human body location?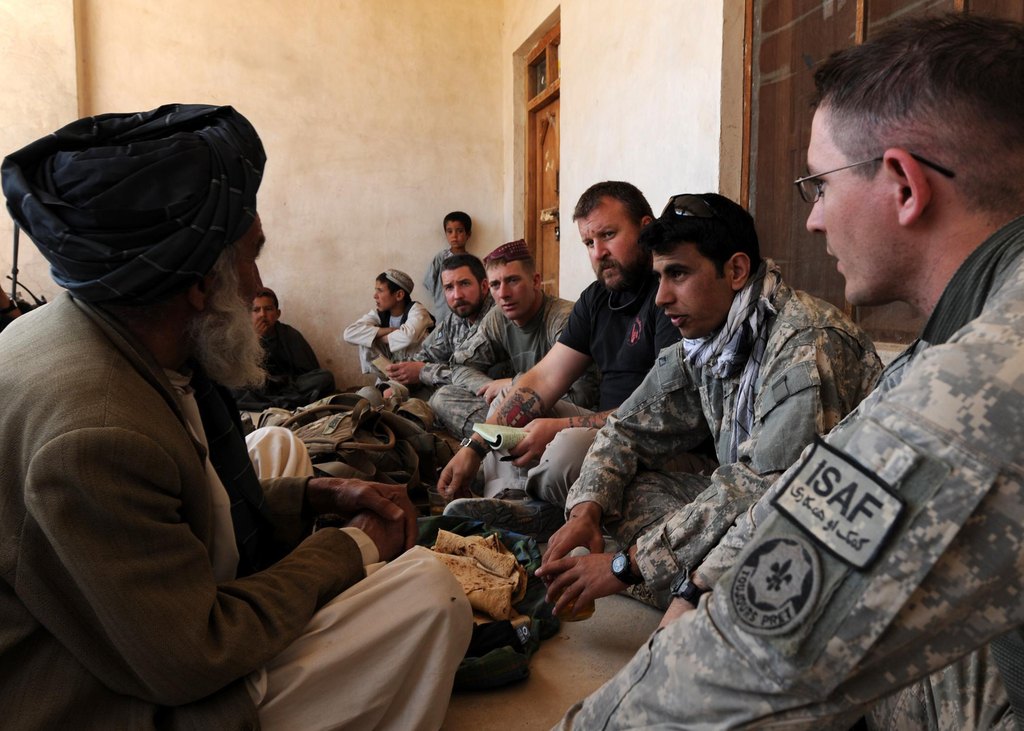
crop(423, 246, 473, 318)
